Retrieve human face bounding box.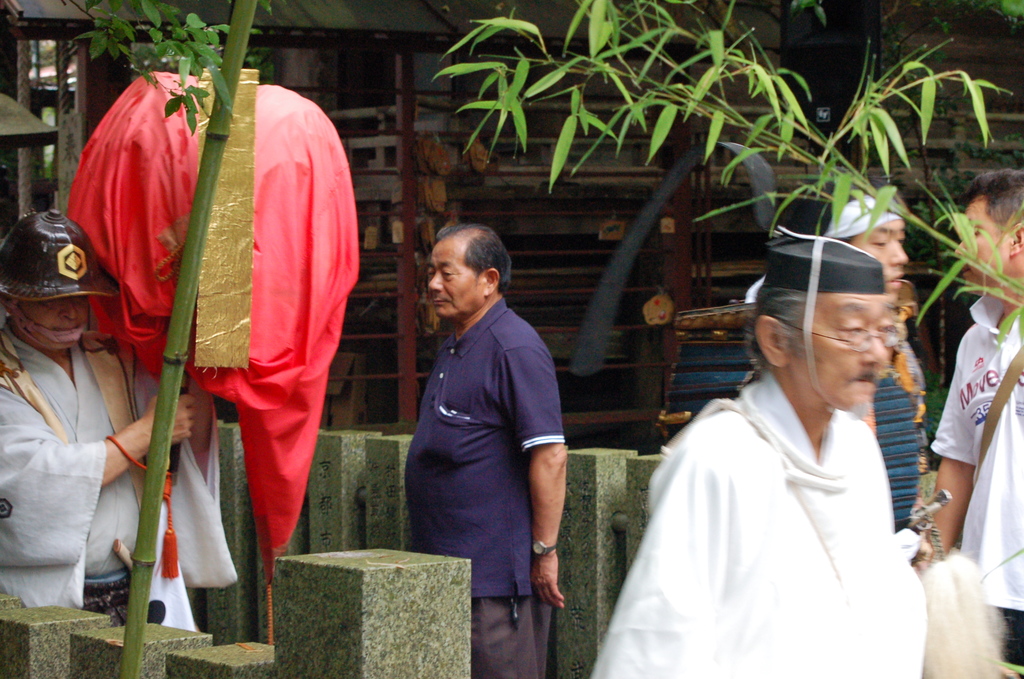
Bounding box: (791, 289, 897, 410).
